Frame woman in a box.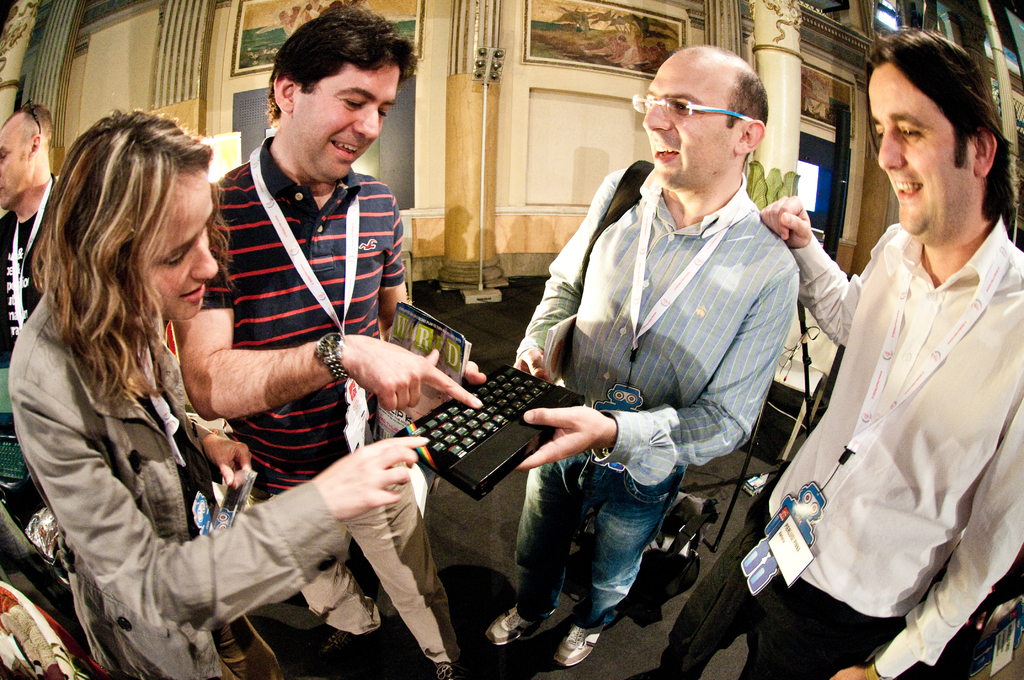
bbox=(1, 106, 433, 679).
